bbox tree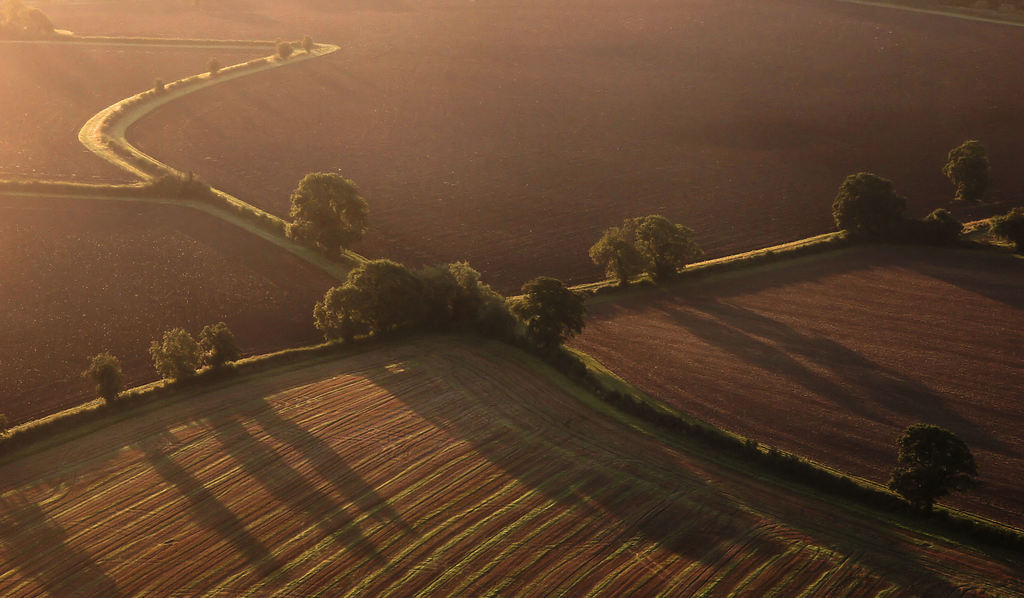
{"x1": 886, "y1": 416, "x2": 979, "y2": 524}
